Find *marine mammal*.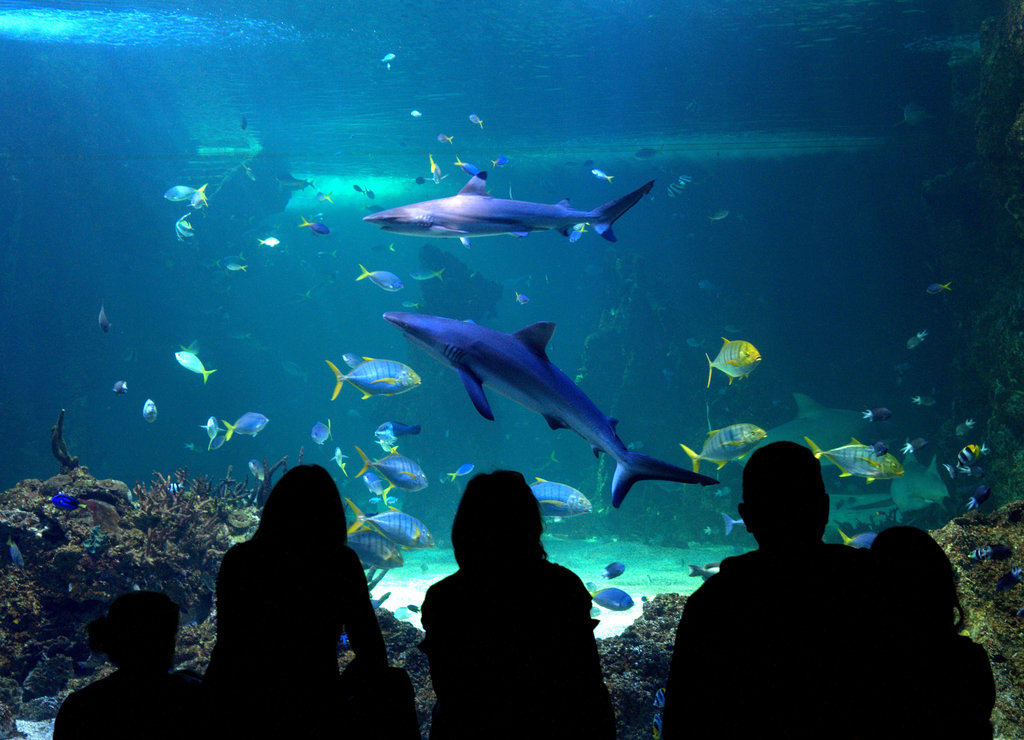
pyautogui.locateOnScreen(372, 302, 712, 531).
